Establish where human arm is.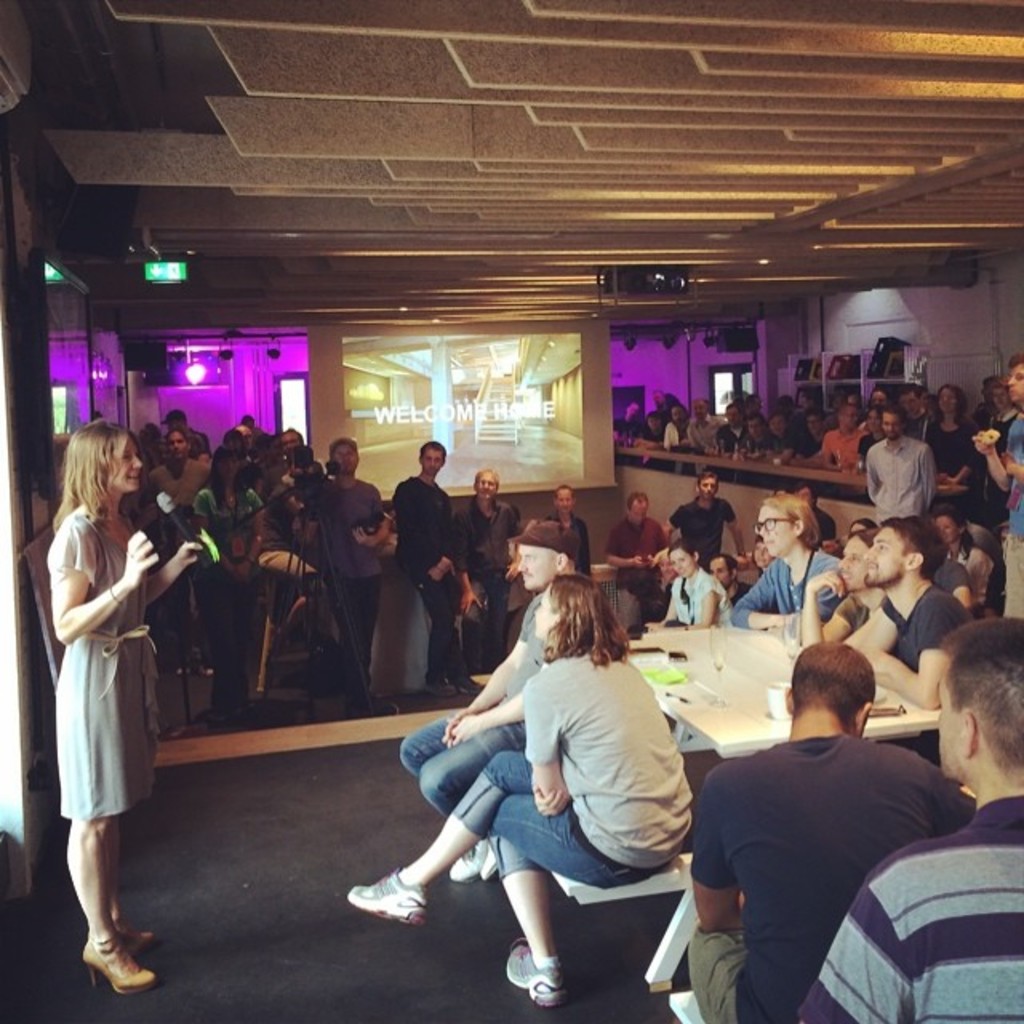
Established at detection(190, 499, 240, 586).
